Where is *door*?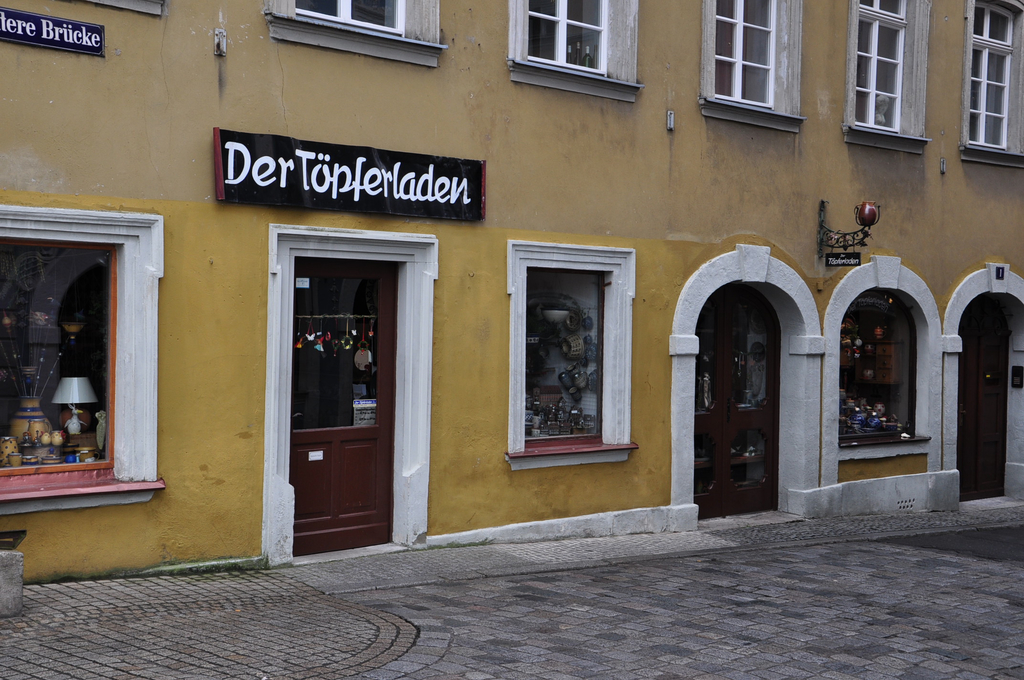
(294, 258, 397, 557).
